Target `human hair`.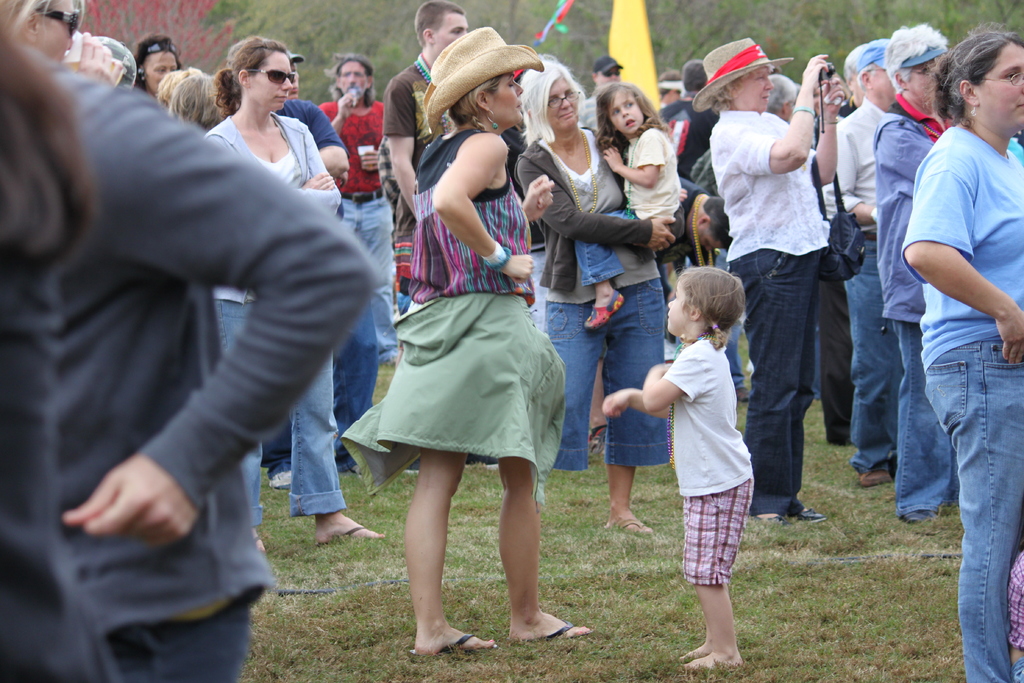
Target region: l=155, t=69, r=192, b=108.
